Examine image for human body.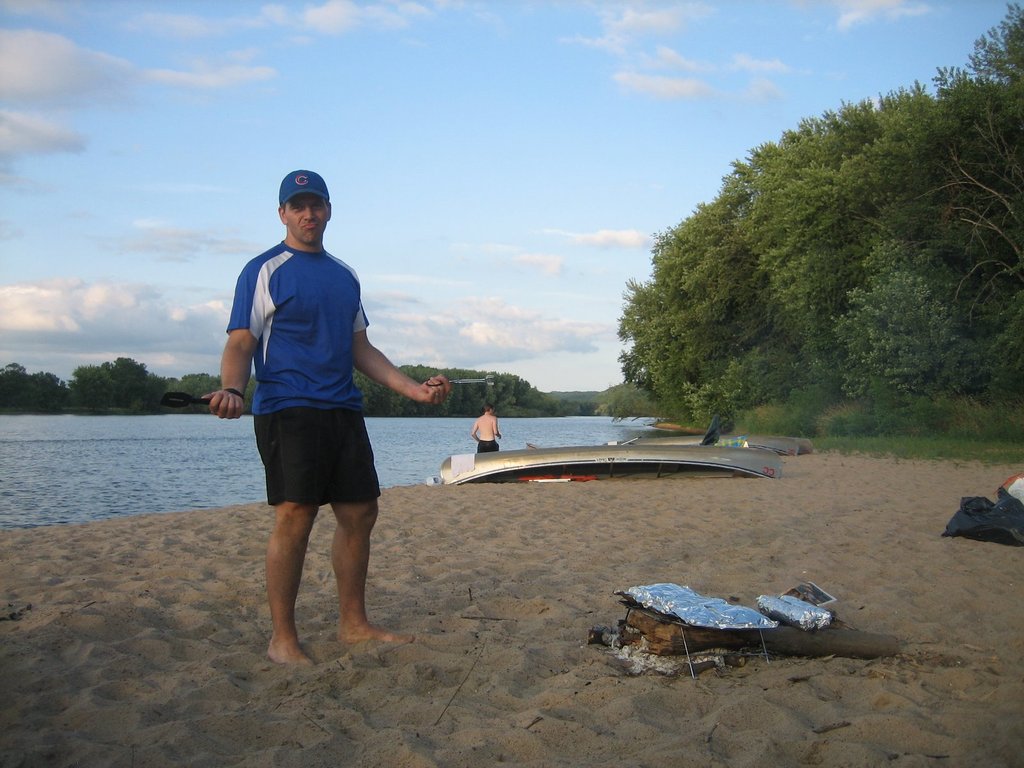
Examination result: [x1=473, y1=414, x2=497, y2=454].
